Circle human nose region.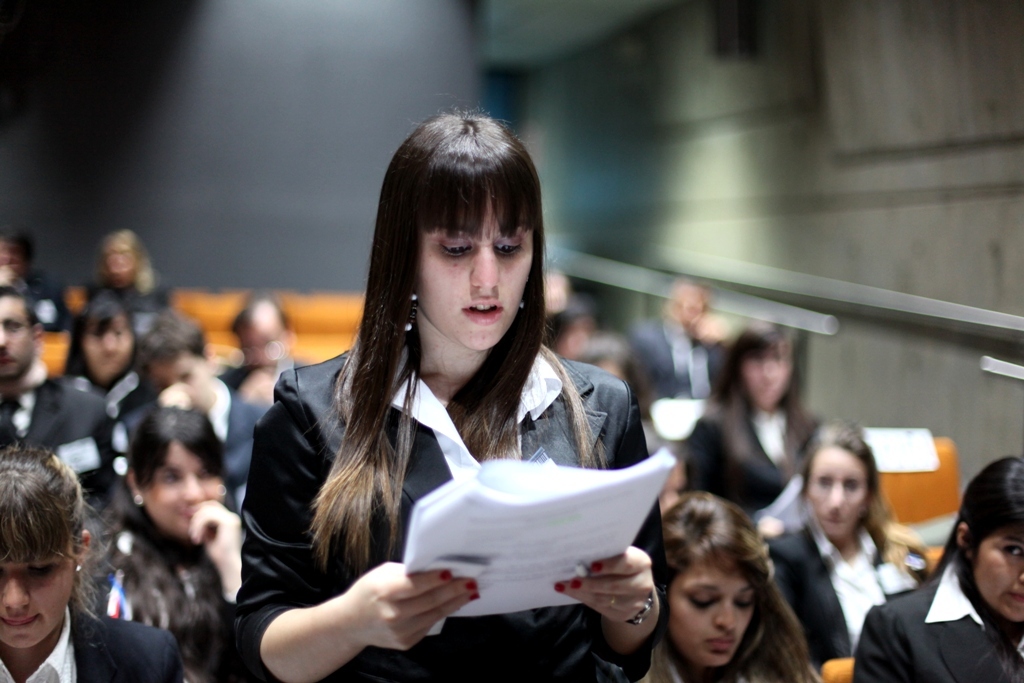
Region: (left=469, top=239, right=505, bottom=291).
